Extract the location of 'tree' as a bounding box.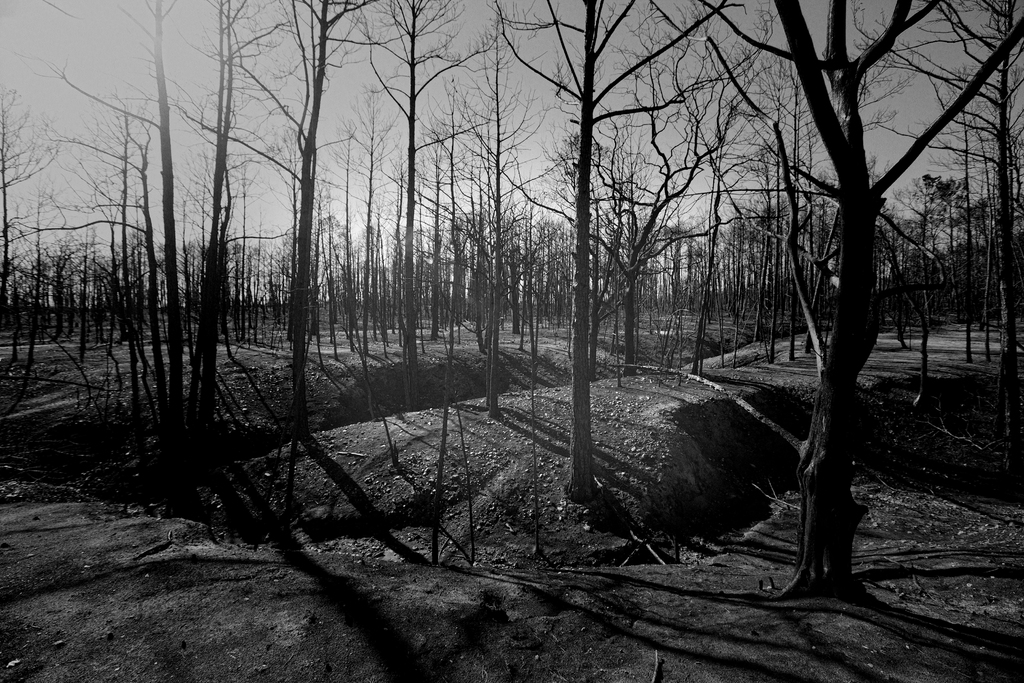
l=28, t=0, r=872, b=617.
